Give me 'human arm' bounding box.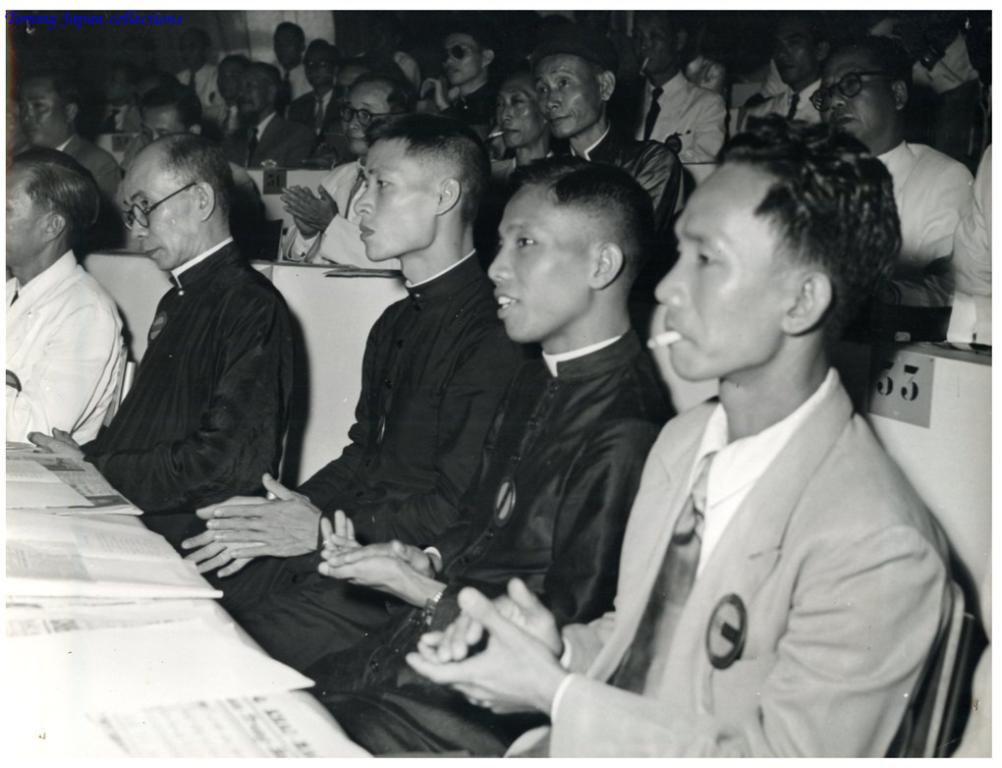
rect(291, 178, 412, 270).
